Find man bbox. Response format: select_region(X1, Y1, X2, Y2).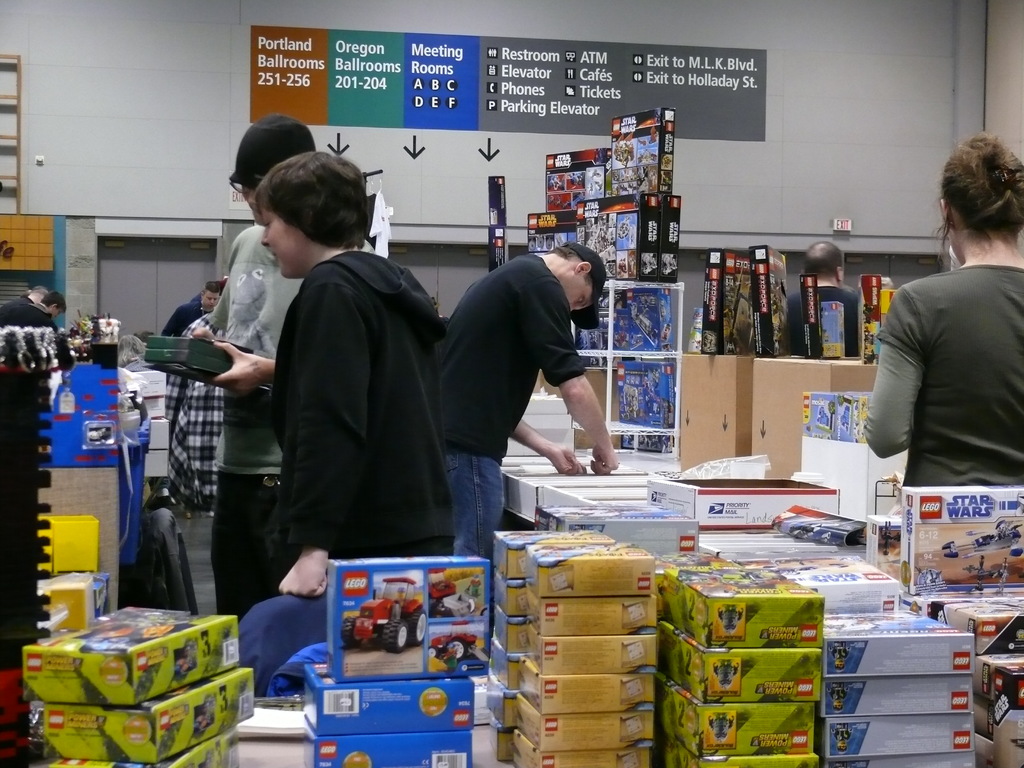
select_region(190, 110, 316, 617).
